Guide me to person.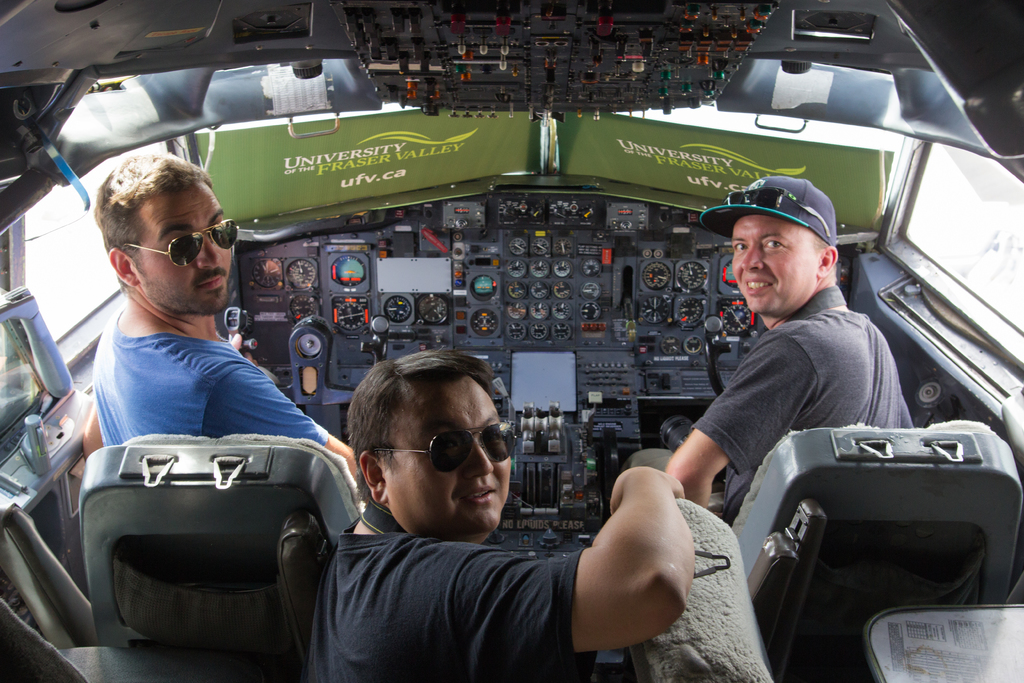
Guidance: Rect(671, 159, 909, 534).
